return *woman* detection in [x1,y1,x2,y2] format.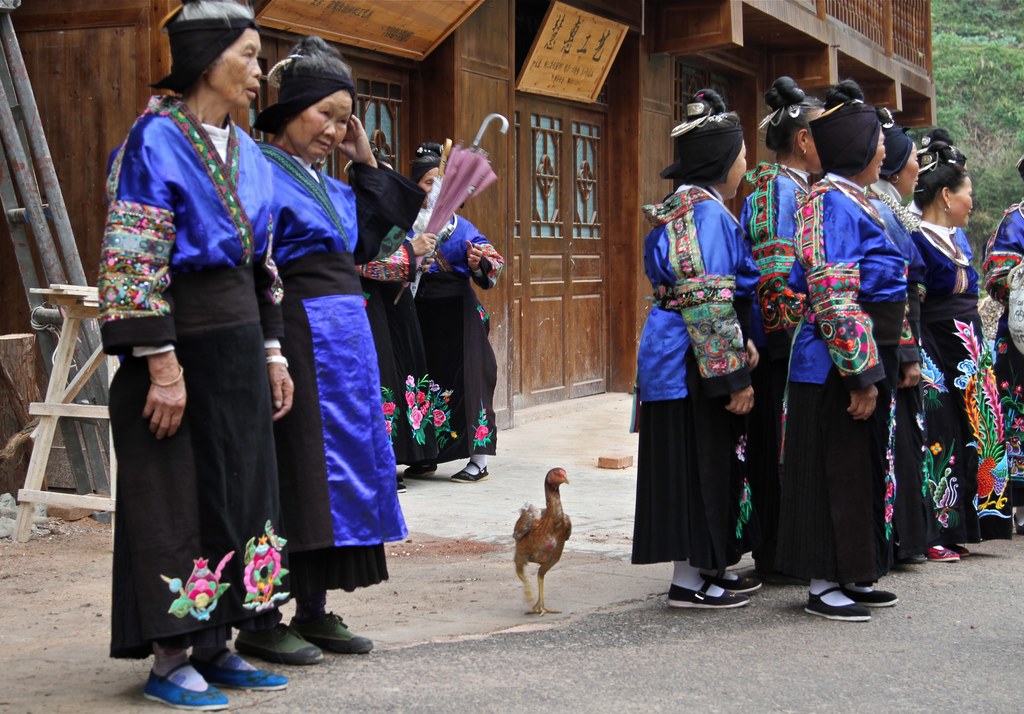
[344,154,444,498].
